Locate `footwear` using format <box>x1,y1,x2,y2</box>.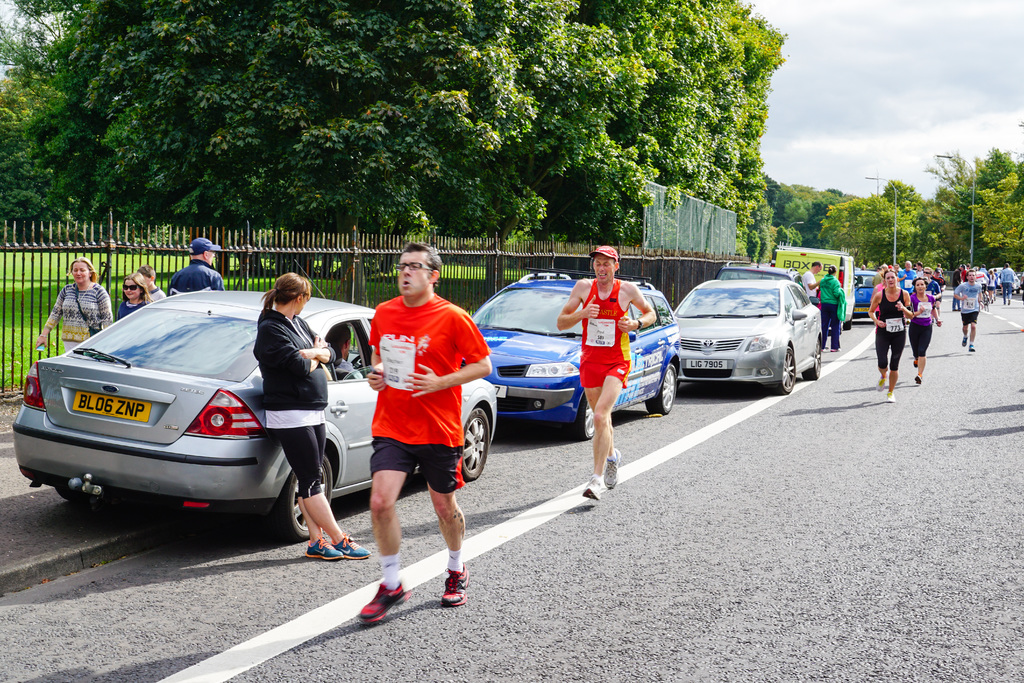
<box>882,383,897,406</box>.
